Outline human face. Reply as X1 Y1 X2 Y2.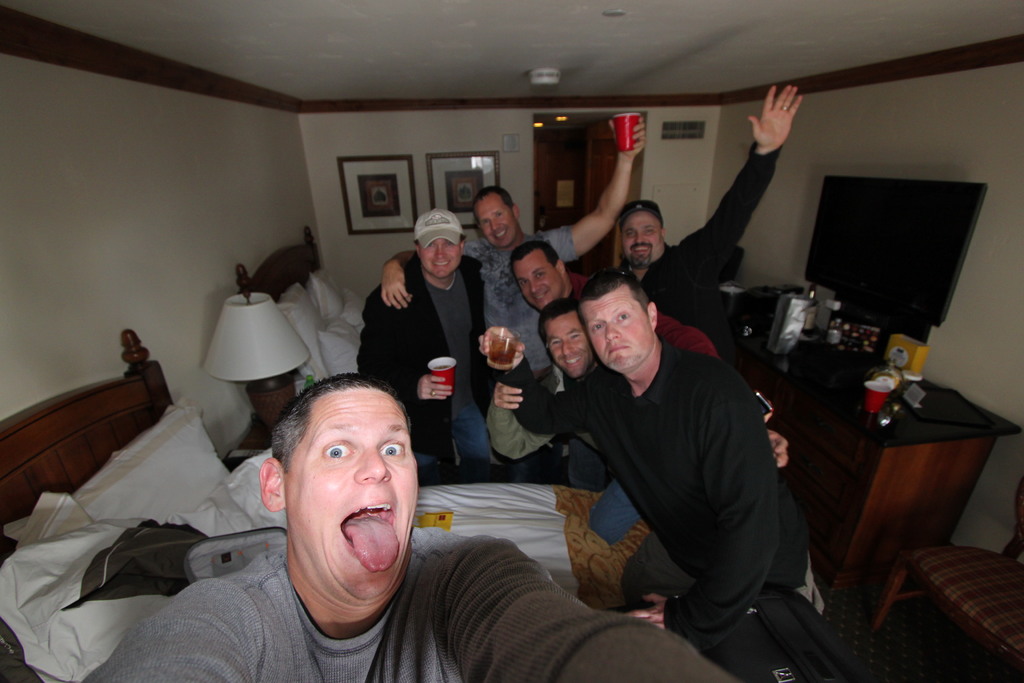
579 288 653 370.
